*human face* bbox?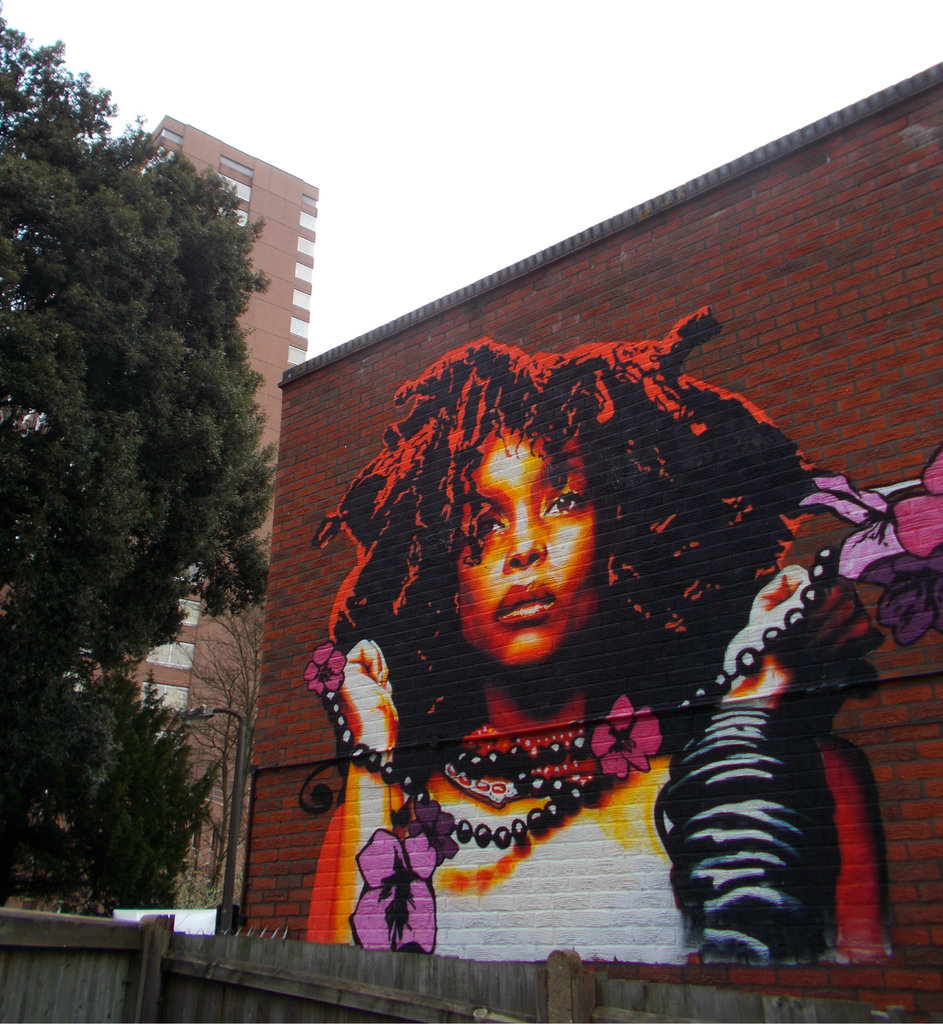
[454,424,600,665]
